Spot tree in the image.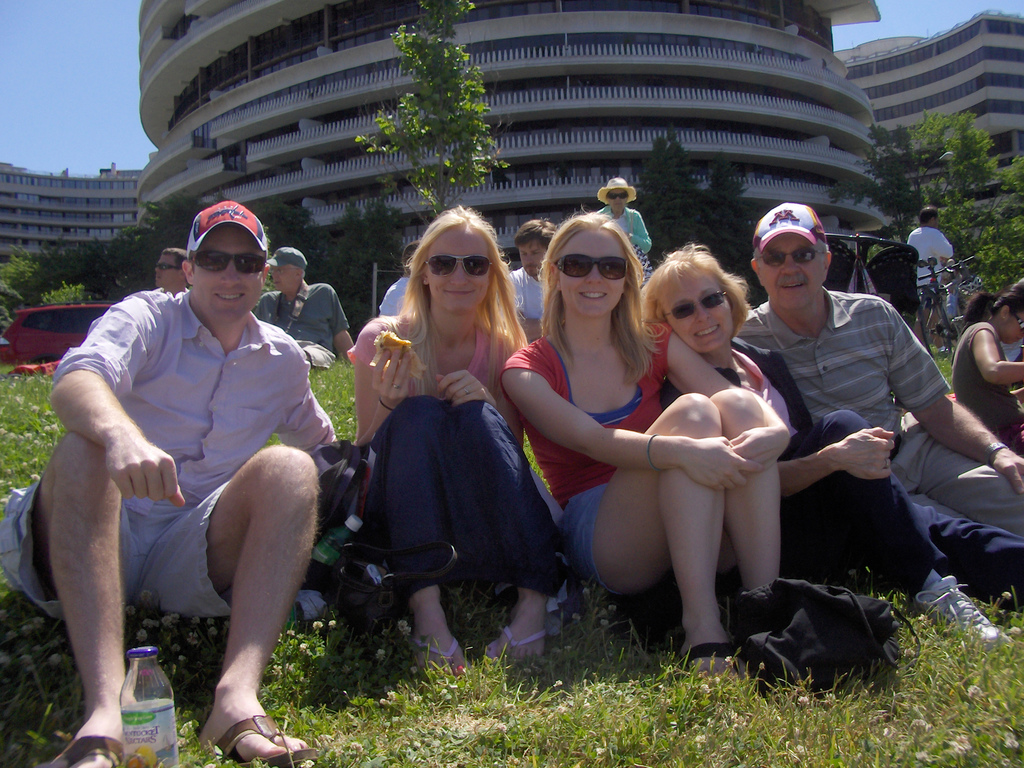
tree found at <region>634, 141, 753, 303</region>.
